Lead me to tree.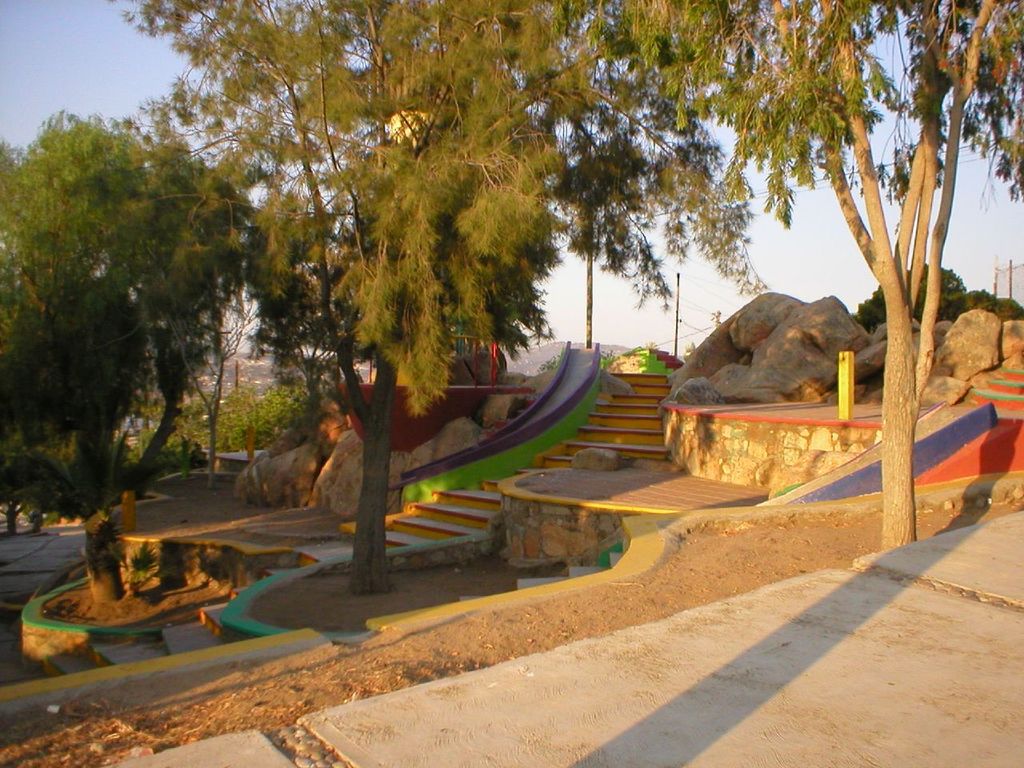
Lead to 118/0/775/603.
